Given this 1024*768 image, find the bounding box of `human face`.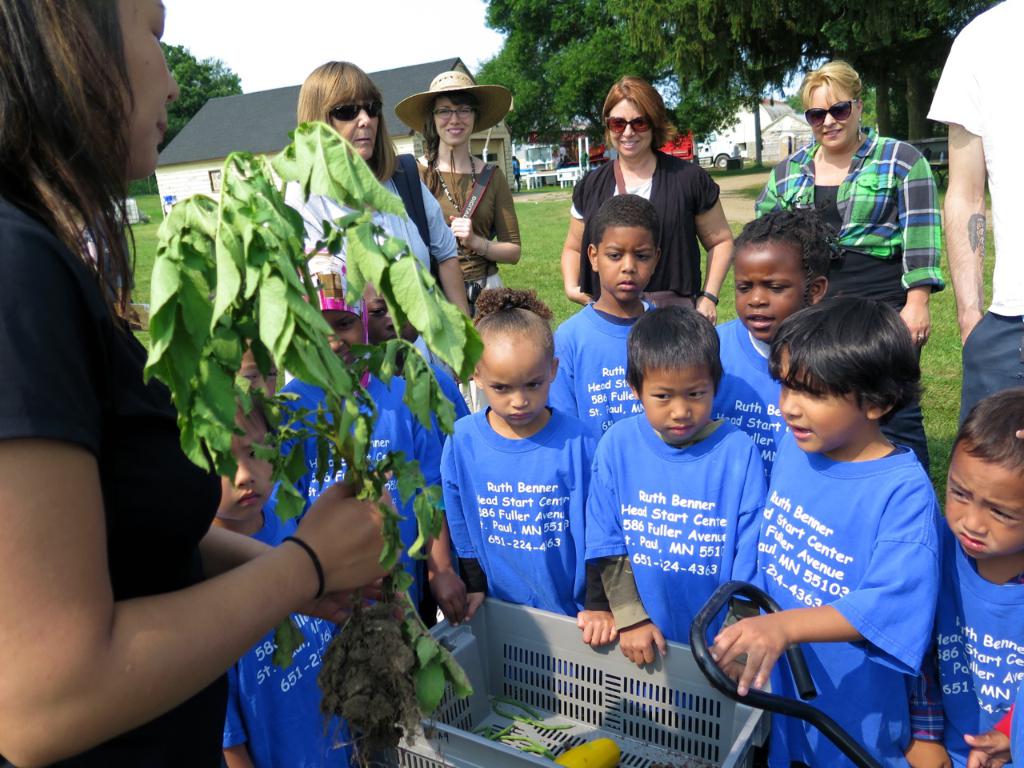
[598, 226, 656, 299].
